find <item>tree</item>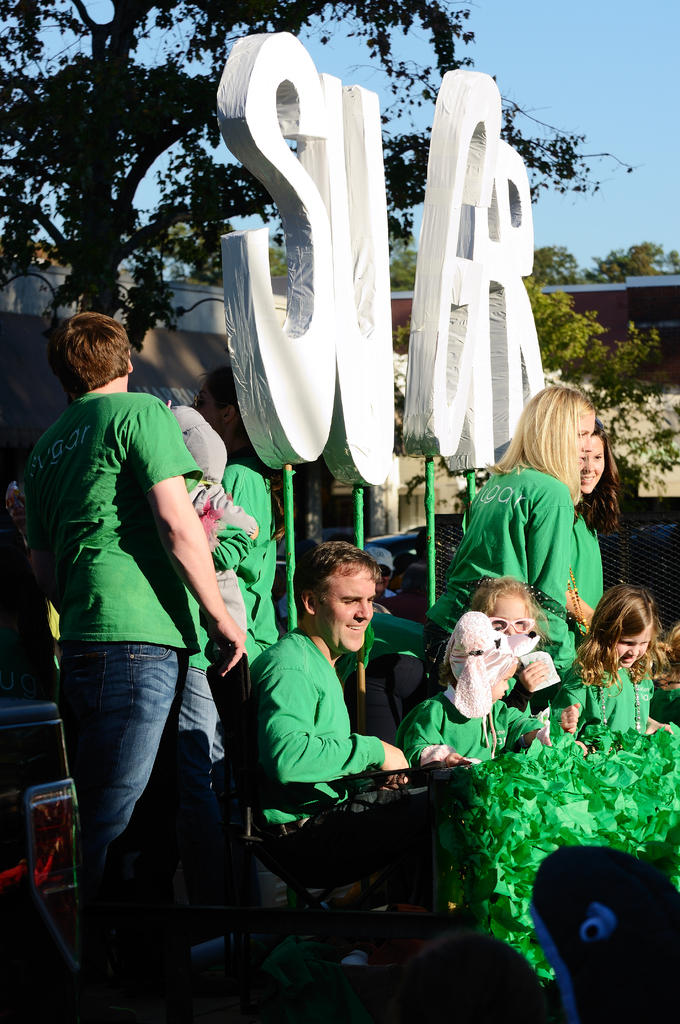
<bbox>0, 0, 626, 325</bbox>
